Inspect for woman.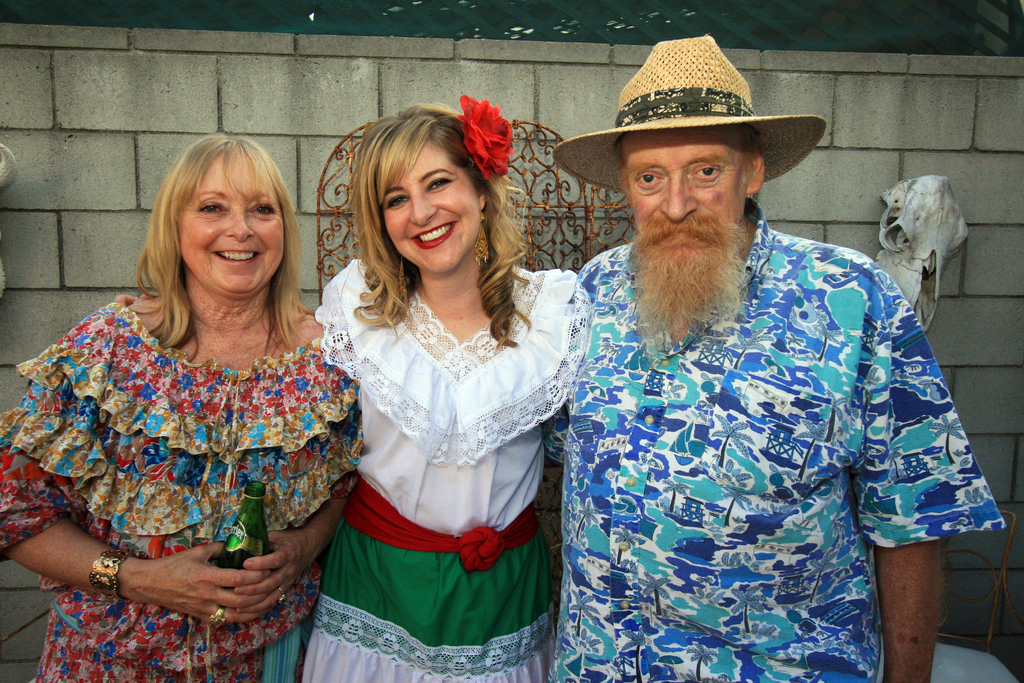
Inspection: bbox(292, 113, 589, 677).
